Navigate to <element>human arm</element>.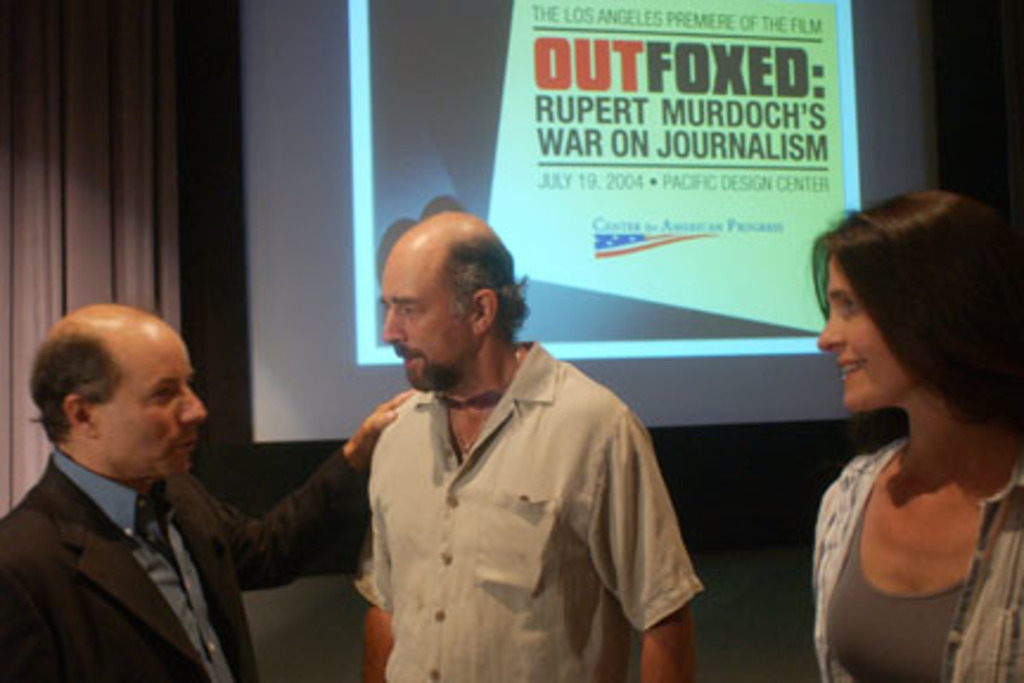
Navigation target: BBox(0, 508, 104, 678).
